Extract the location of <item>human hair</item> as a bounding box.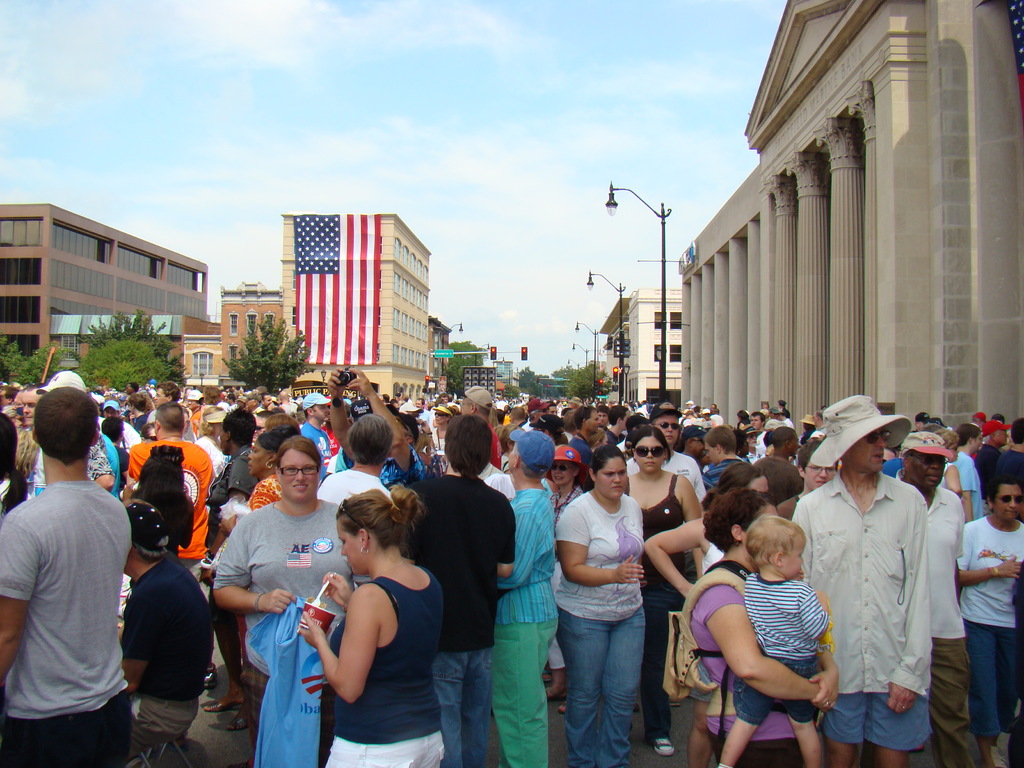
[left=347, top=413, right=395, bottom=466].
